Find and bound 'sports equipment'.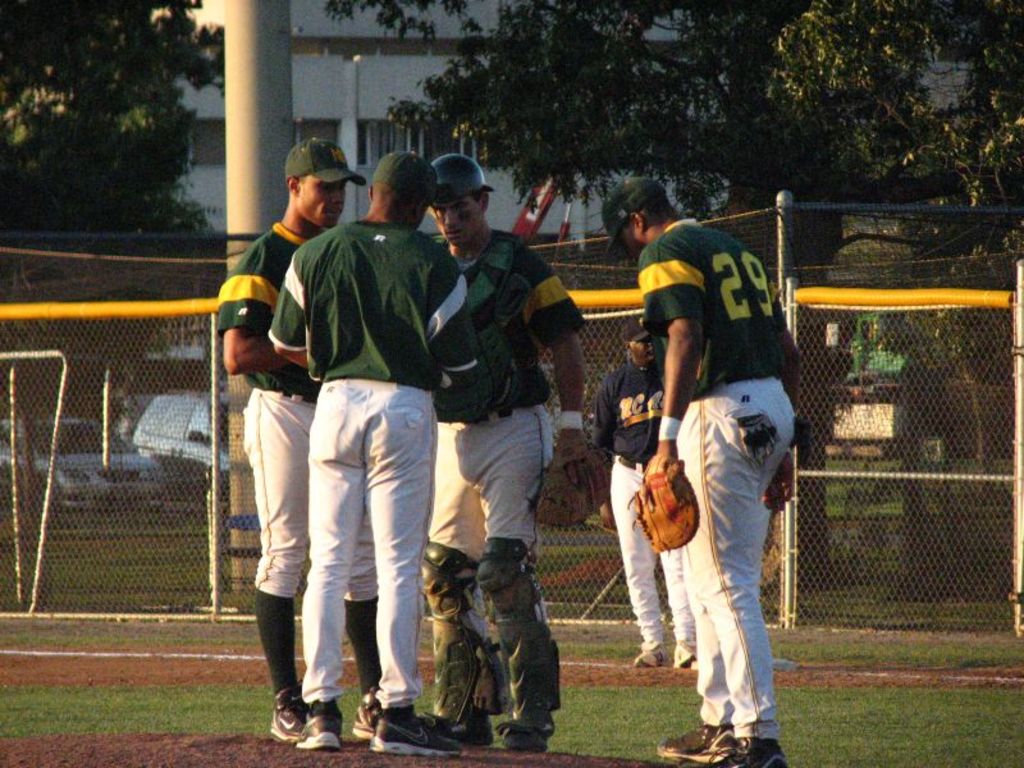
Bound: locate(634, 470, 695, 549).
